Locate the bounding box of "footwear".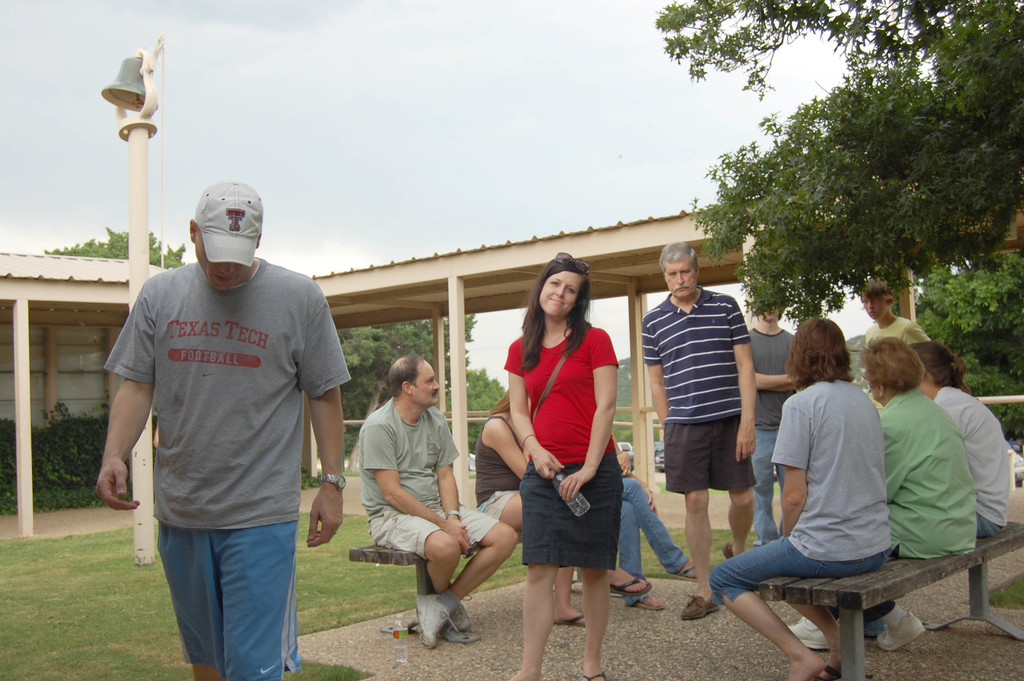
Bounding box: 607:573:655:597.
